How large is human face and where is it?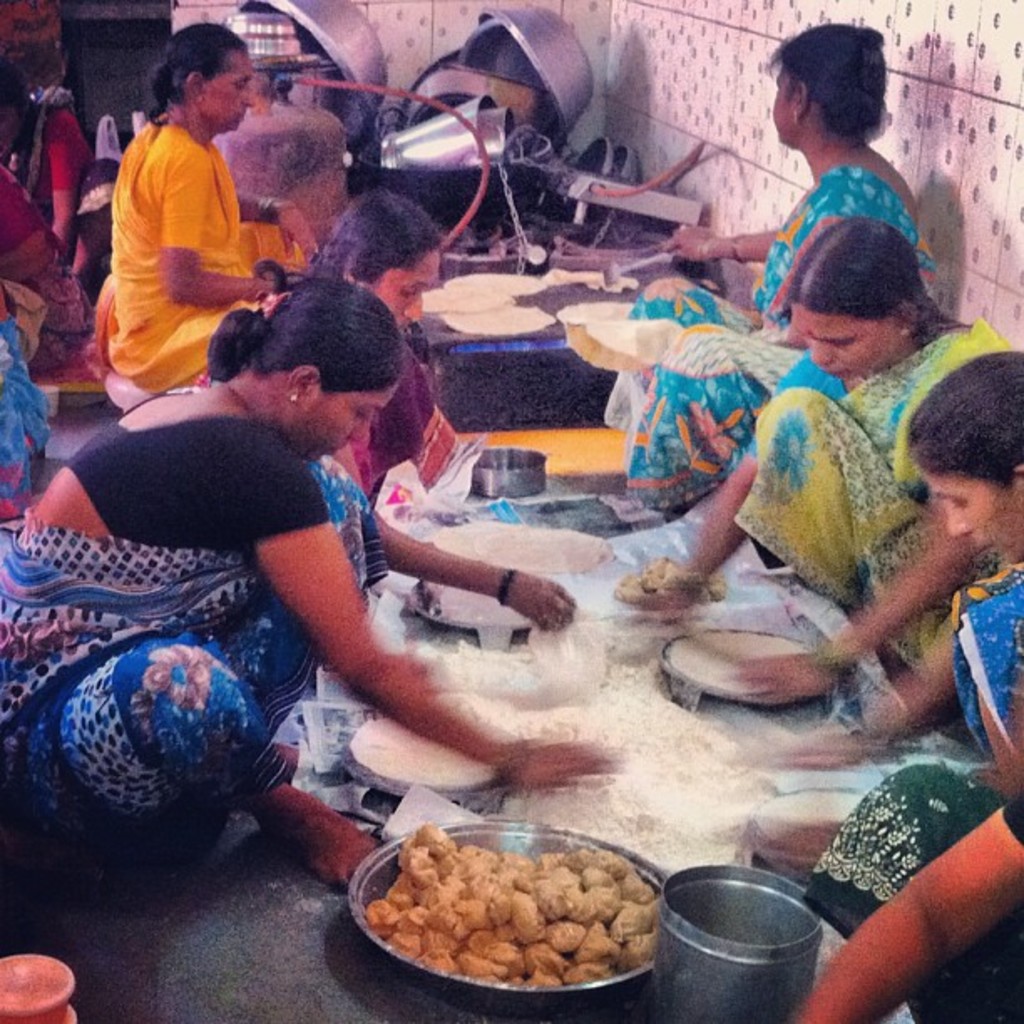
Bounding box: rect(771, 69, 793, 139).
